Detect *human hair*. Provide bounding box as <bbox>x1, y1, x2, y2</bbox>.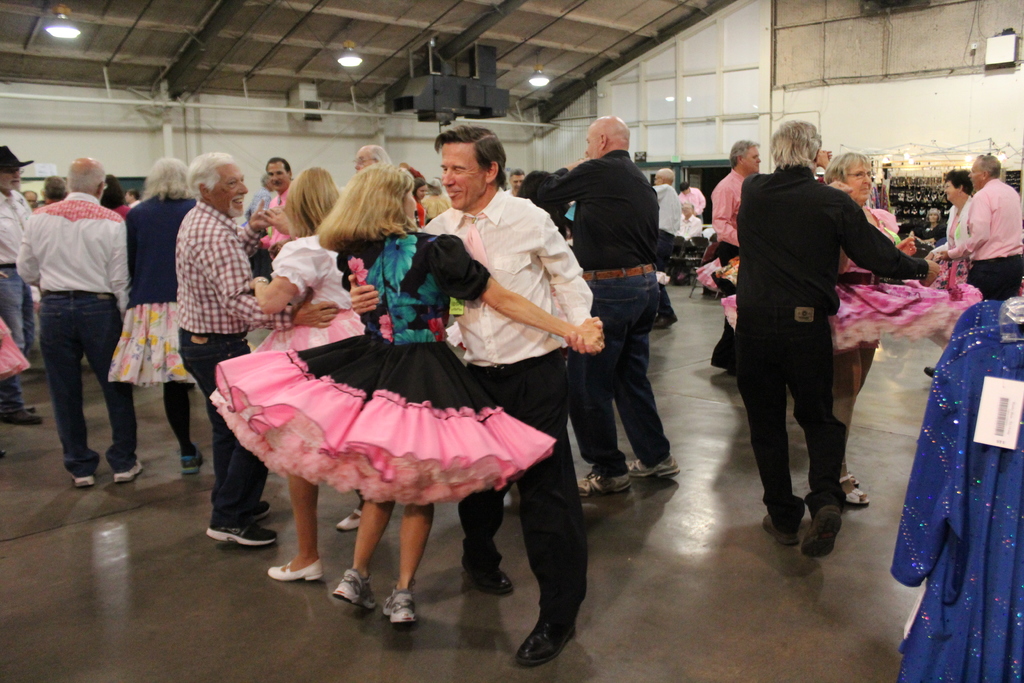
<bbox>436, 125, 509, 190</bbox>.
